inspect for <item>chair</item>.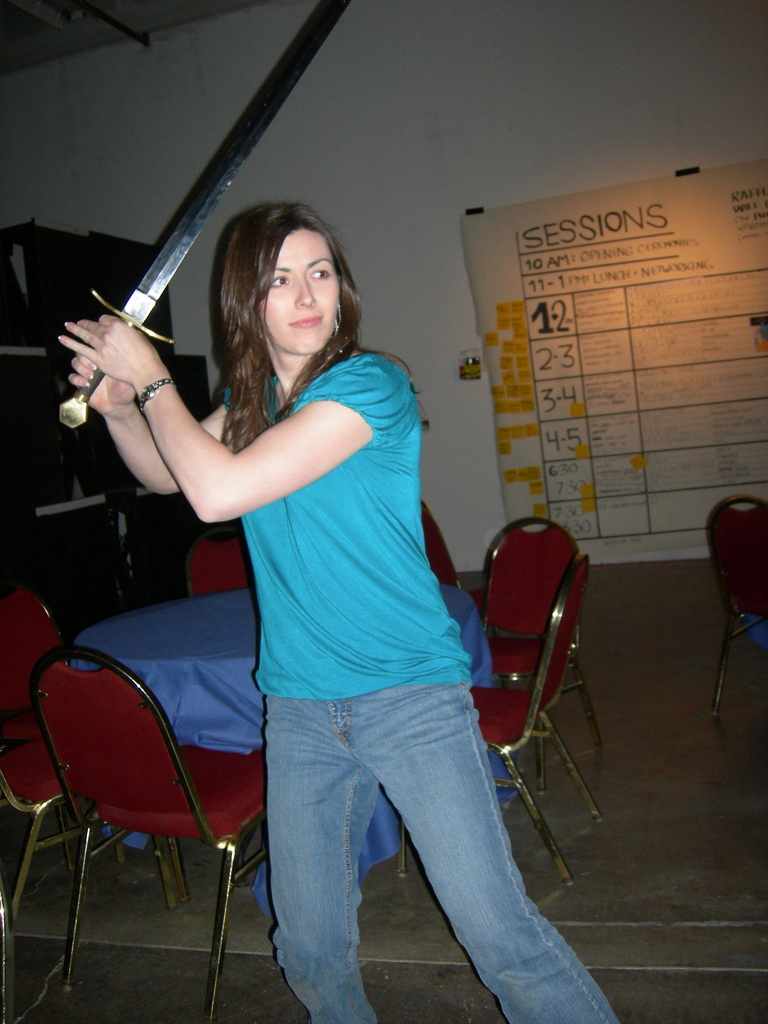
Inspection: l=415, t=502, r=478, b=623.
